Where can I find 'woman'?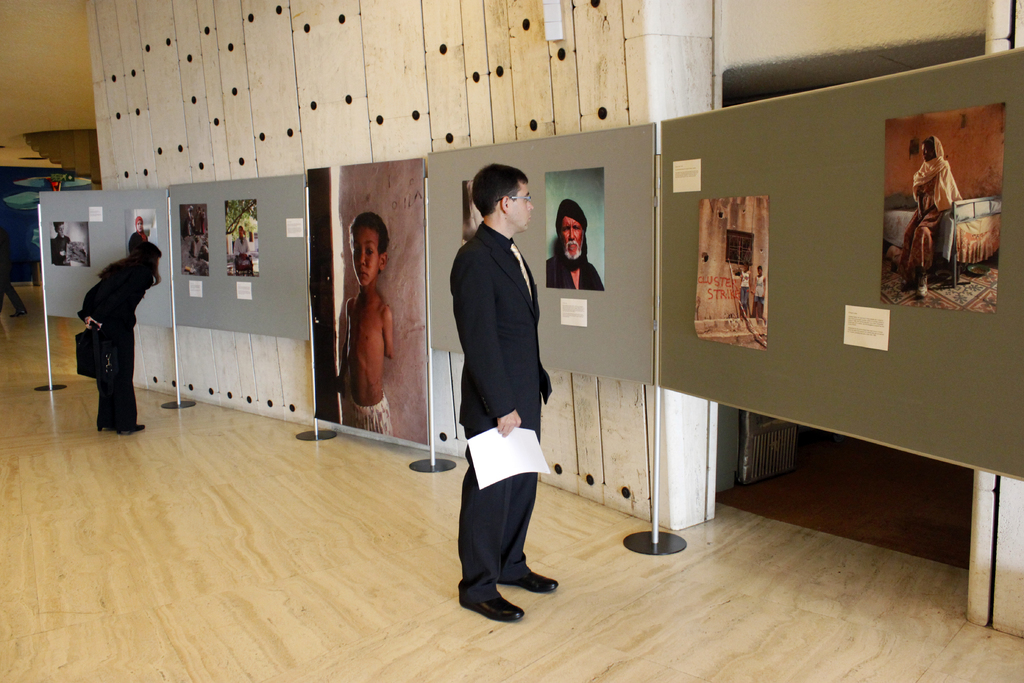
You can find it at BBox(903, 136, 966, 297).
